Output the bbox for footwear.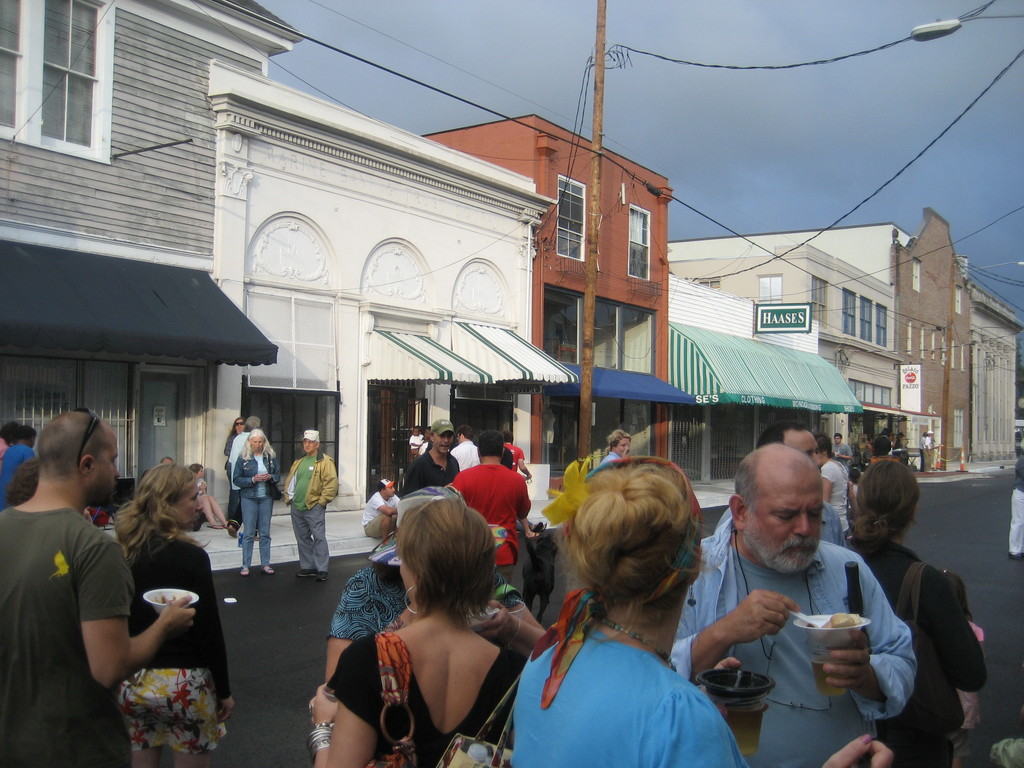
(x1=208, y1=526, x2=221, y2=532).
